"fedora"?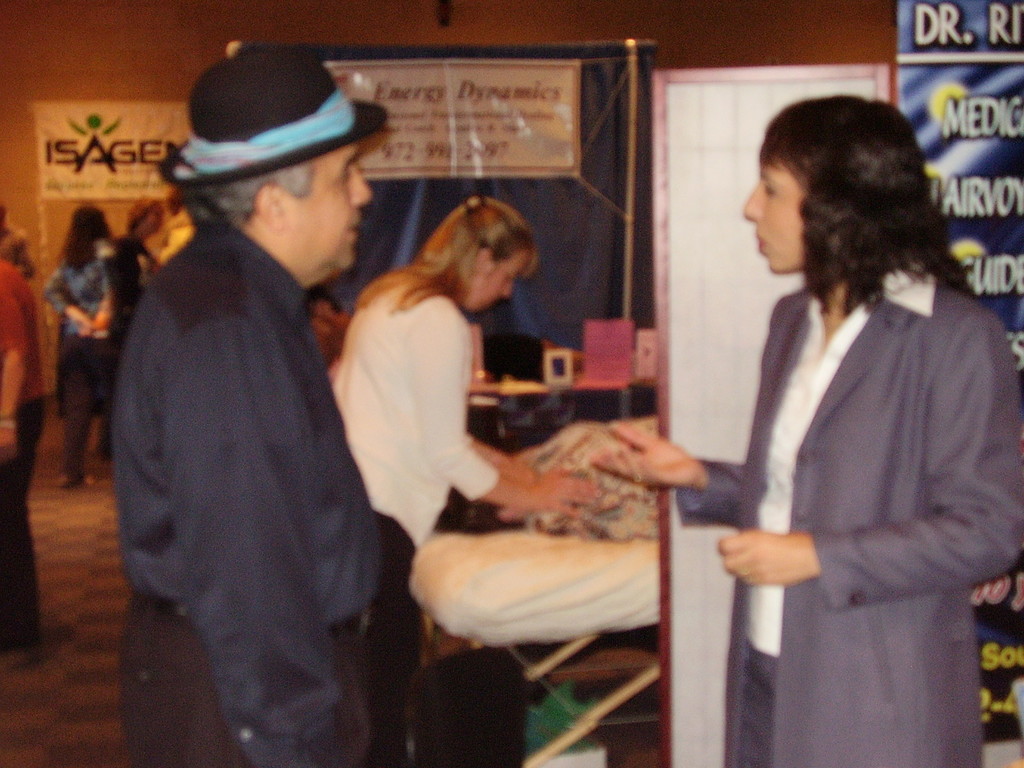
<bbox>159, 44, 385, 182</bbox>
